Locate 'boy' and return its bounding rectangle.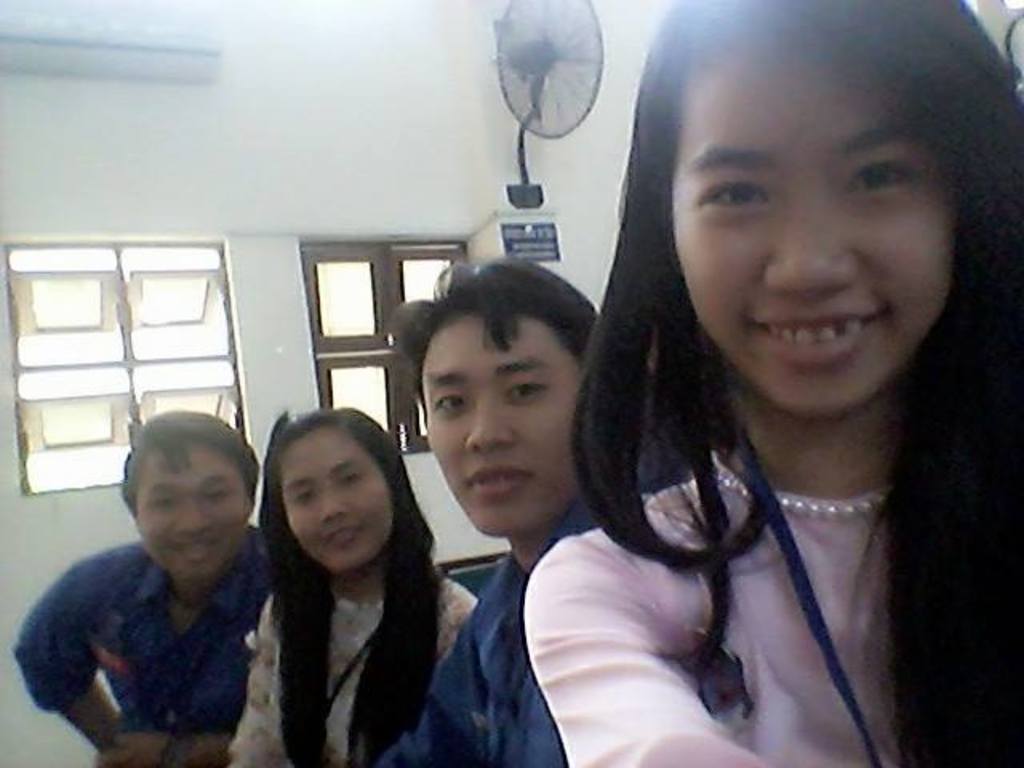
{"x1": 19, "y1": 395, "x2": 277, "y2": 763}.
